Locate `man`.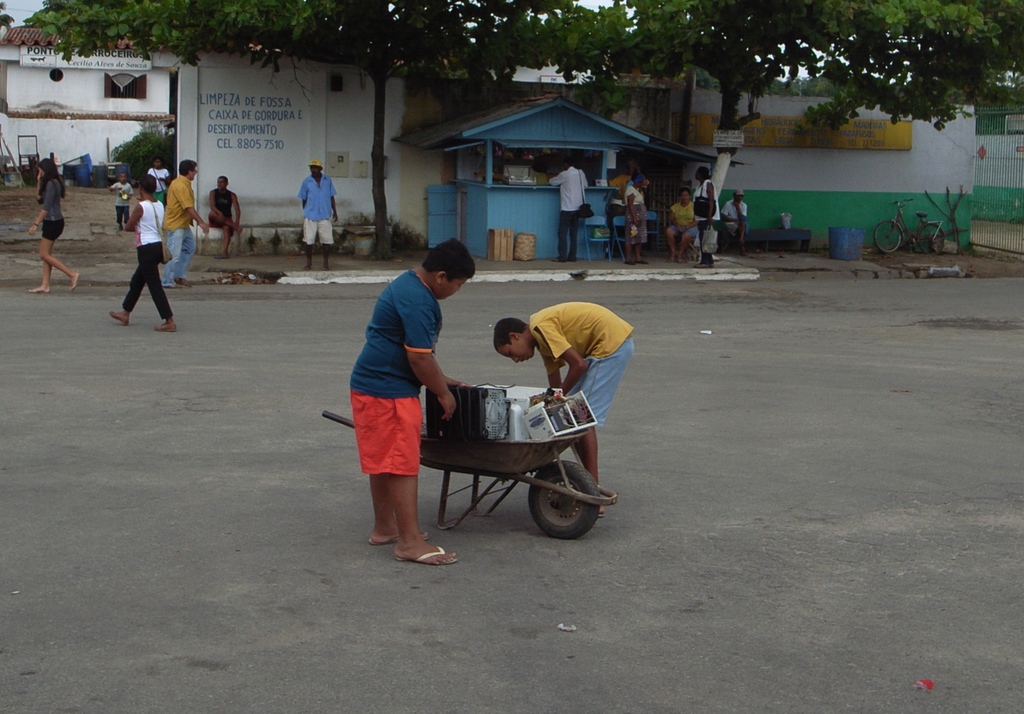
Bounding box: box(203, 175, 243, 255).
